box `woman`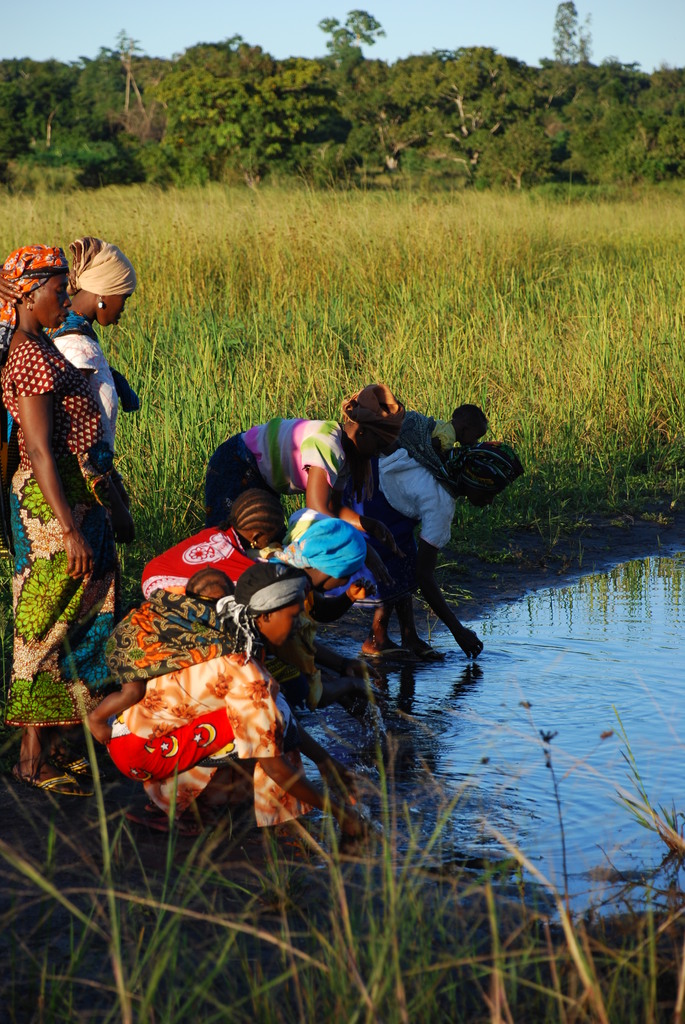
(41, 226, 148, 620)
